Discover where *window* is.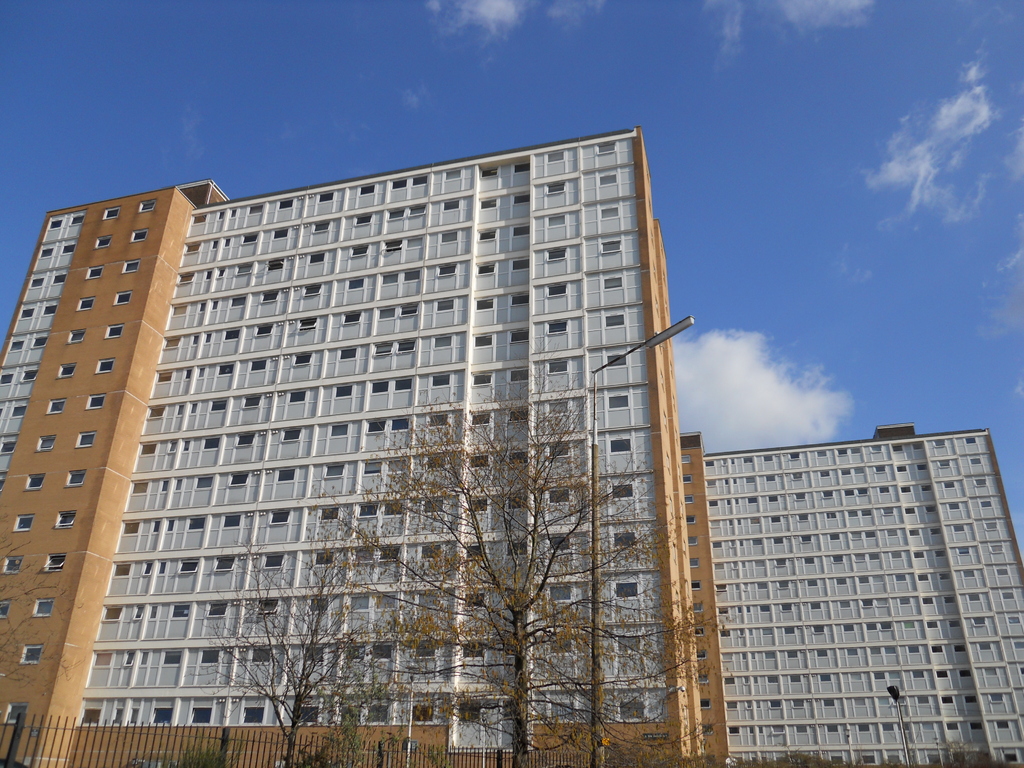
Discovered at [744,458,753,464].
